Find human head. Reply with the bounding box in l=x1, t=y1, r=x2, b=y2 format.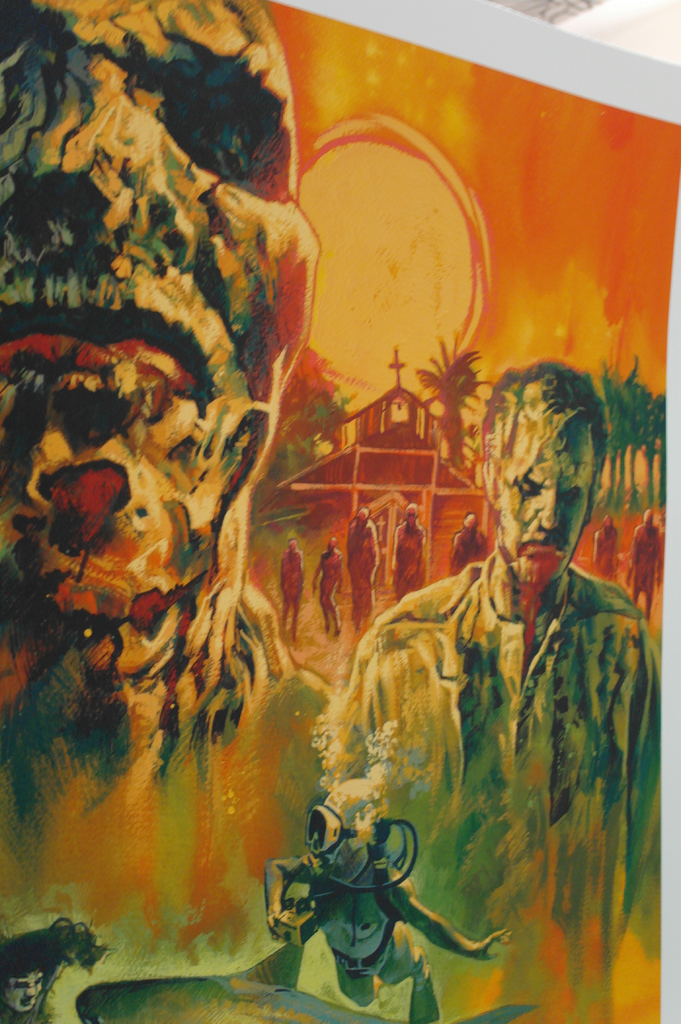
l=322, t=534, r=338, b=557.
